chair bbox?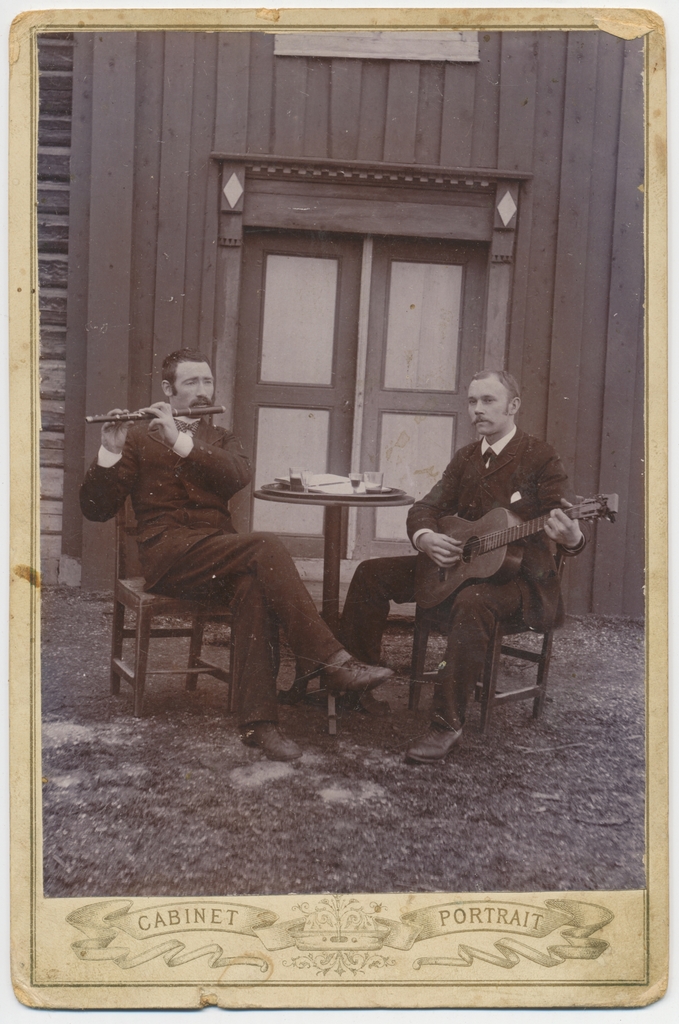
x1=93, y1=502, x2=245, y2=728
